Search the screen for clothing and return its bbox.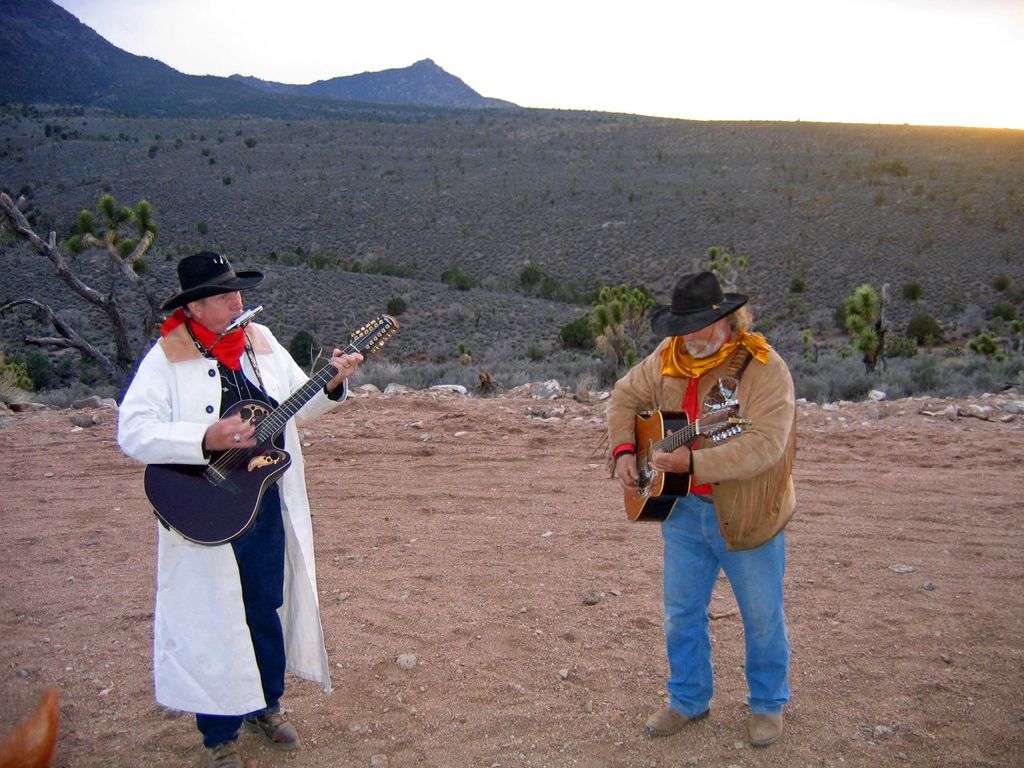
Found: box=[606, 326, 798, 718].
